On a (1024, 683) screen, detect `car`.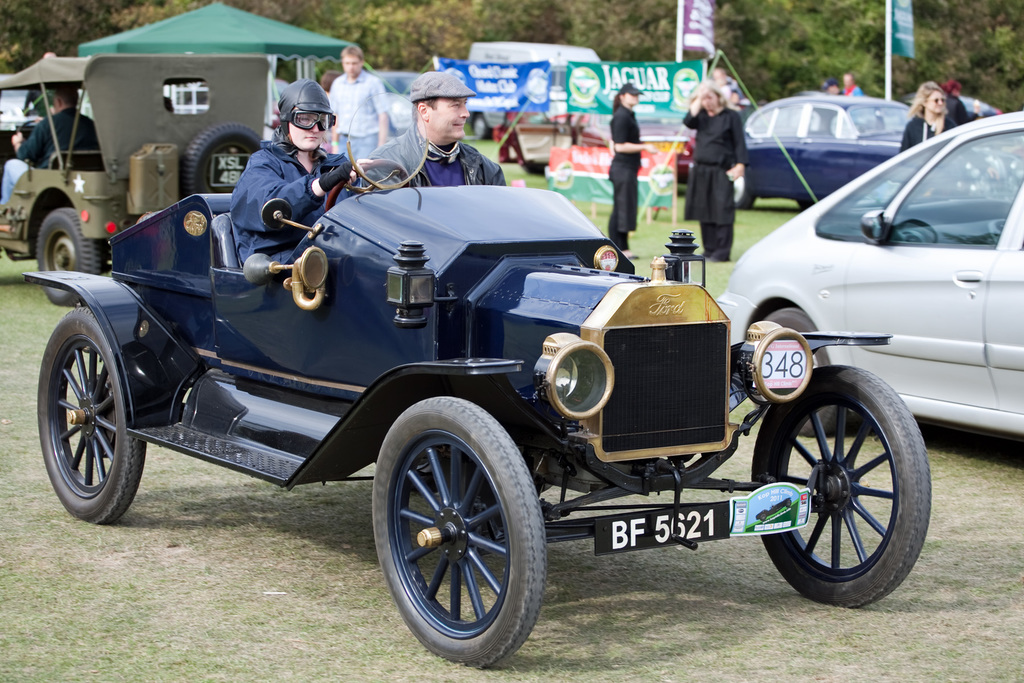
x1=24 y1=95 x2=932 y2=670.
